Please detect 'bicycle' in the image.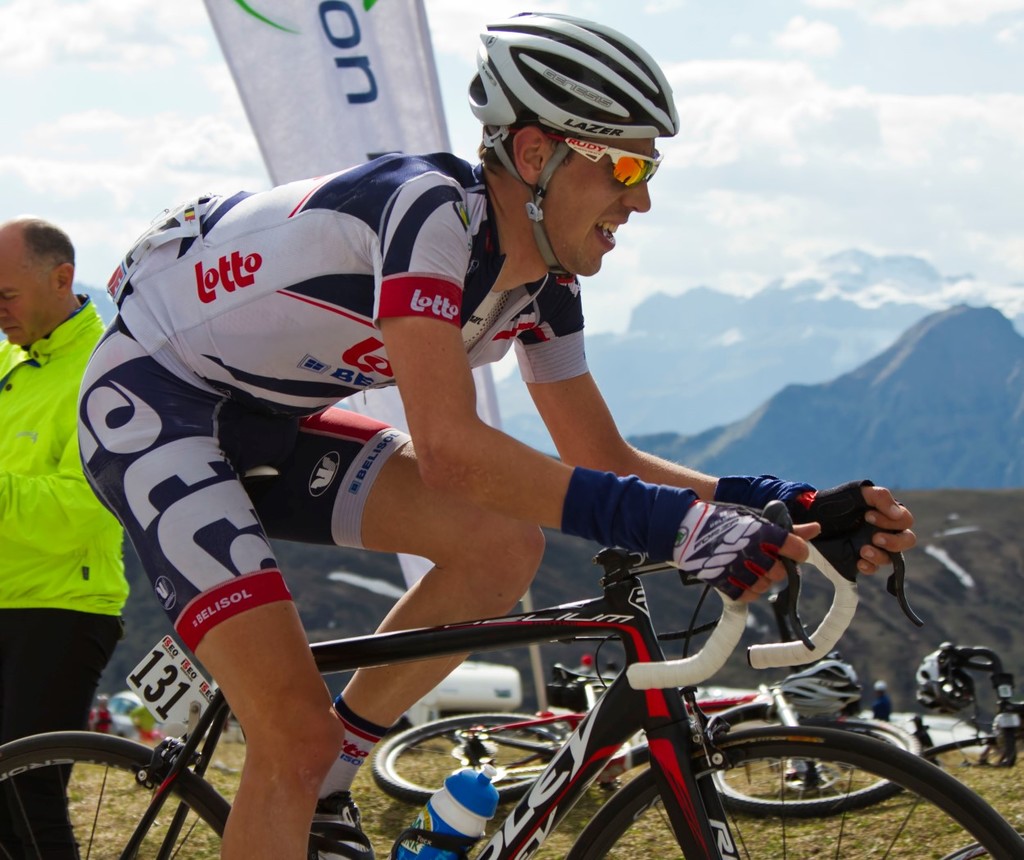
{"x1": 365, "y1": 640, "x2": 1023, "y2": 822}.
